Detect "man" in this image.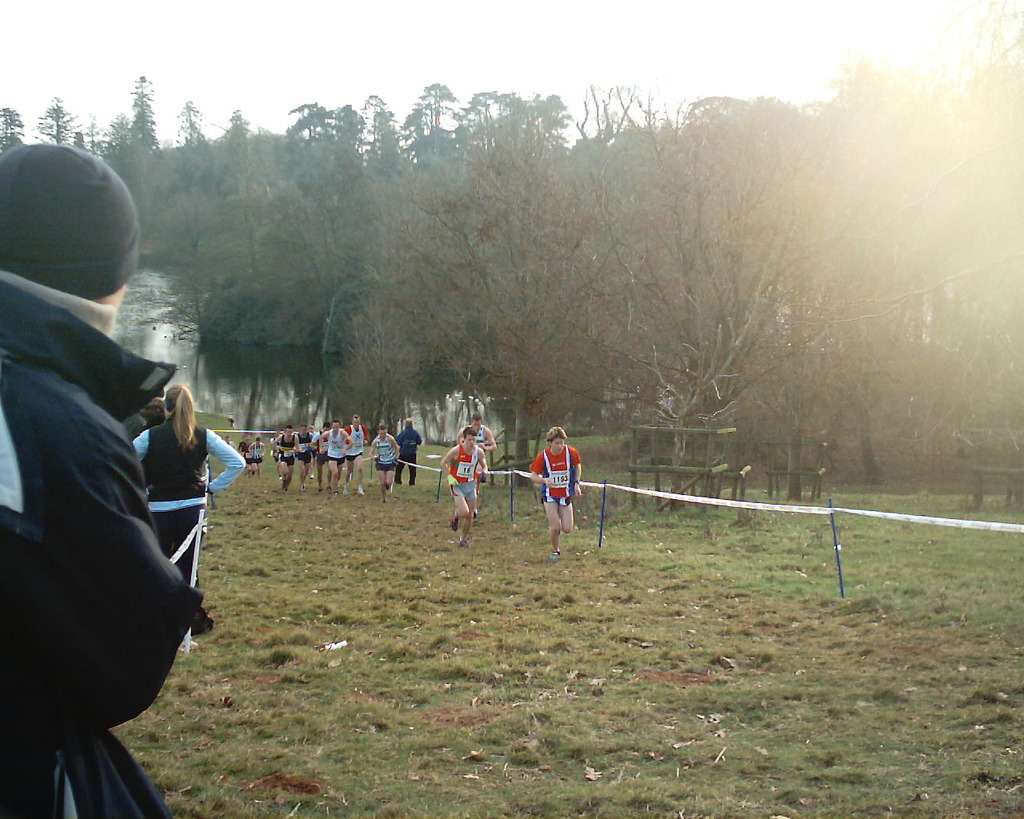
Detection: x1=398, y1=413, x2=427, y2=485.
